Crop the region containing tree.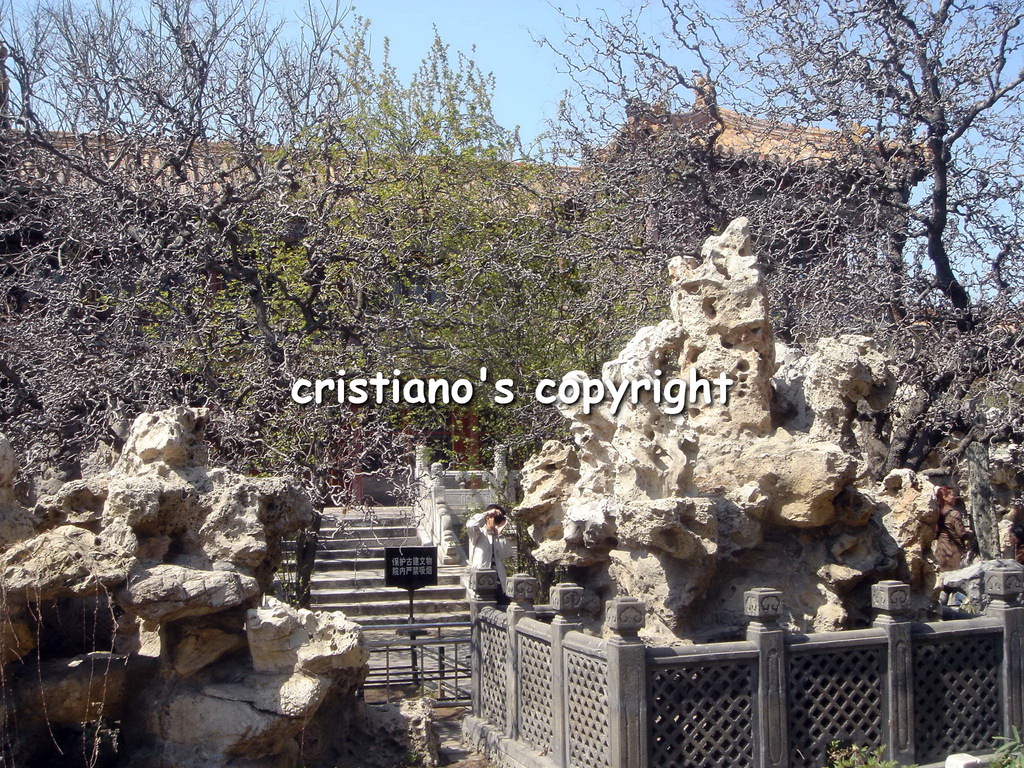
Crop region: 490 0 1023 477.
